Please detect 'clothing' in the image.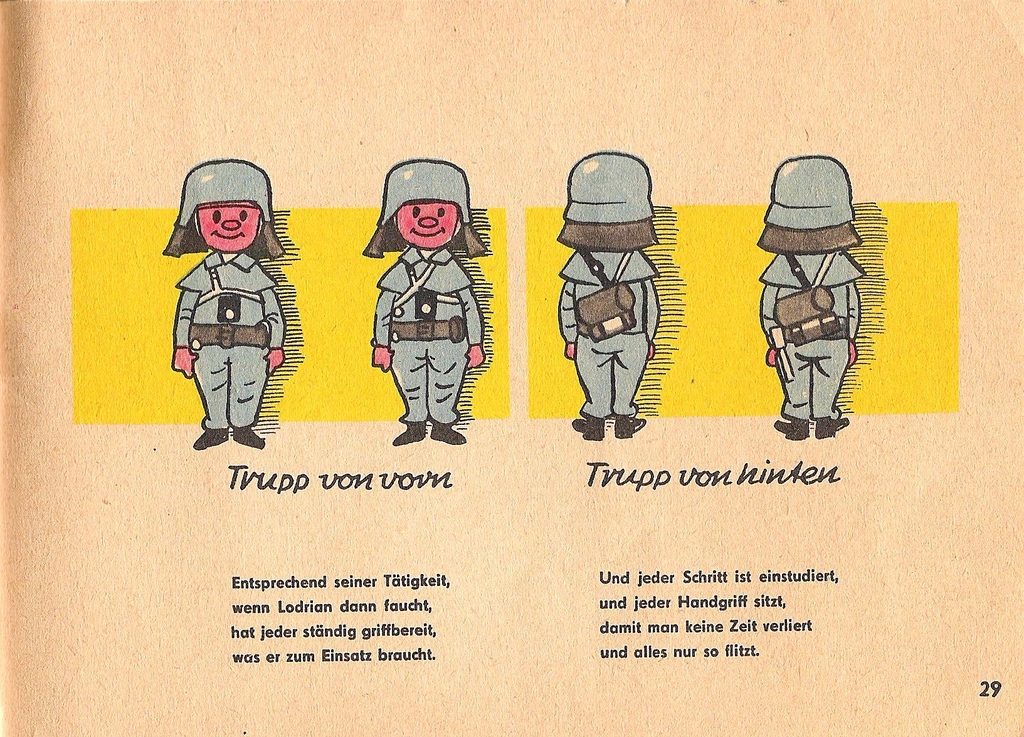
(556,246,658,424).
